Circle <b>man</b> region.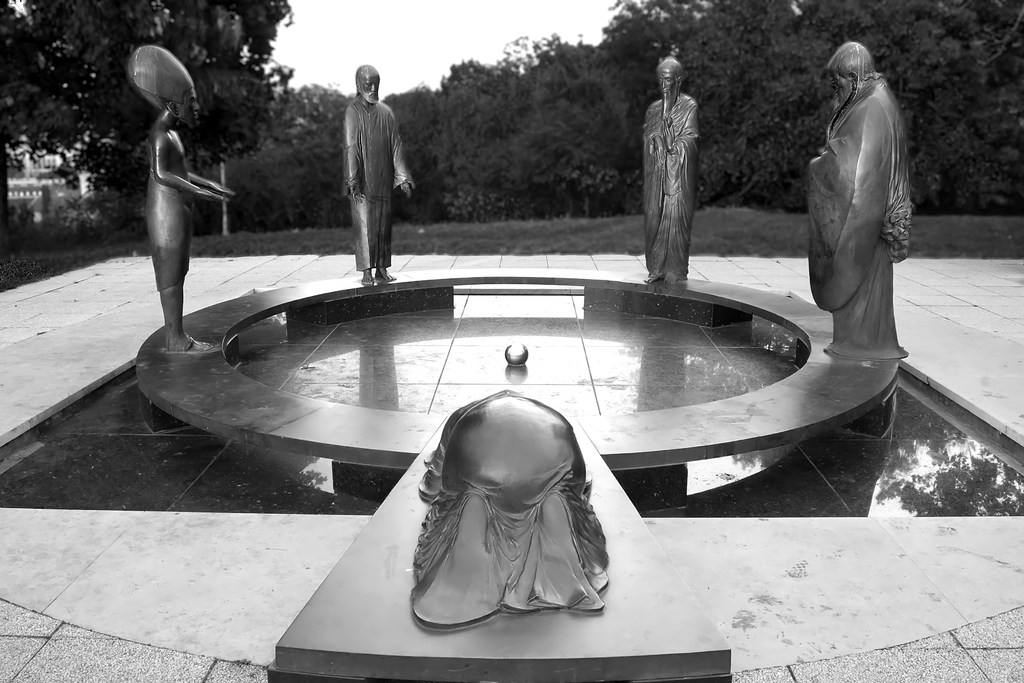
Region: <region>324, 58, 413, 277</region>.
